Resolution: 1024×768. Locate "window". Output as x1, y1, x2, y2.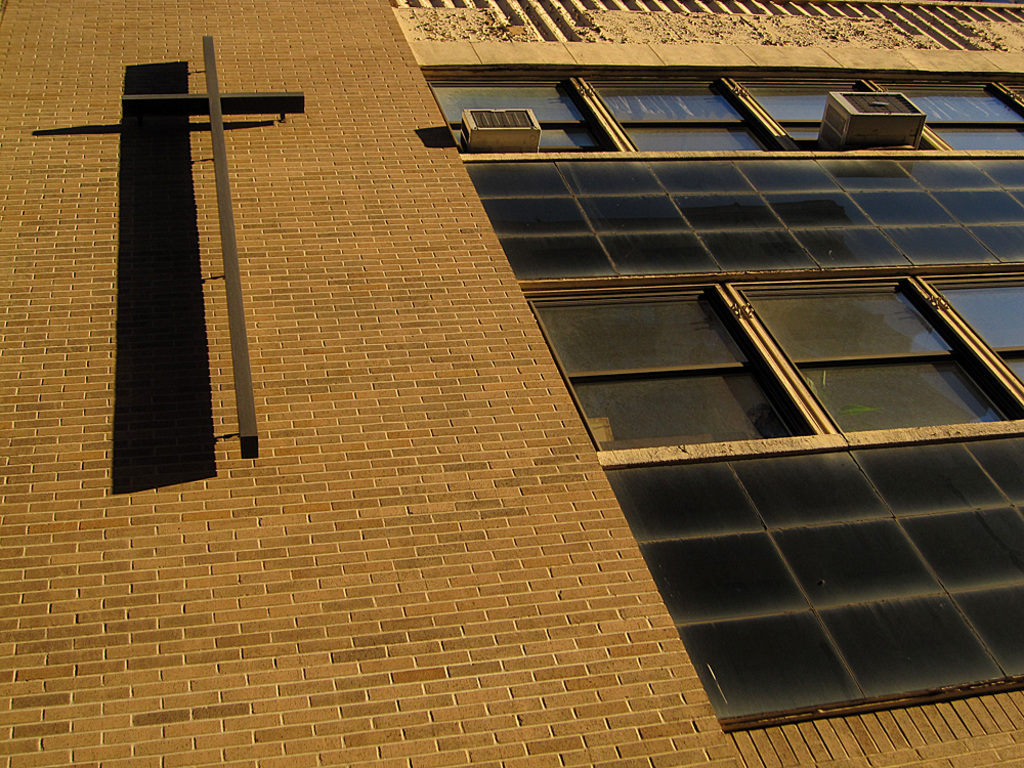
428, 72, 1023, 157.
